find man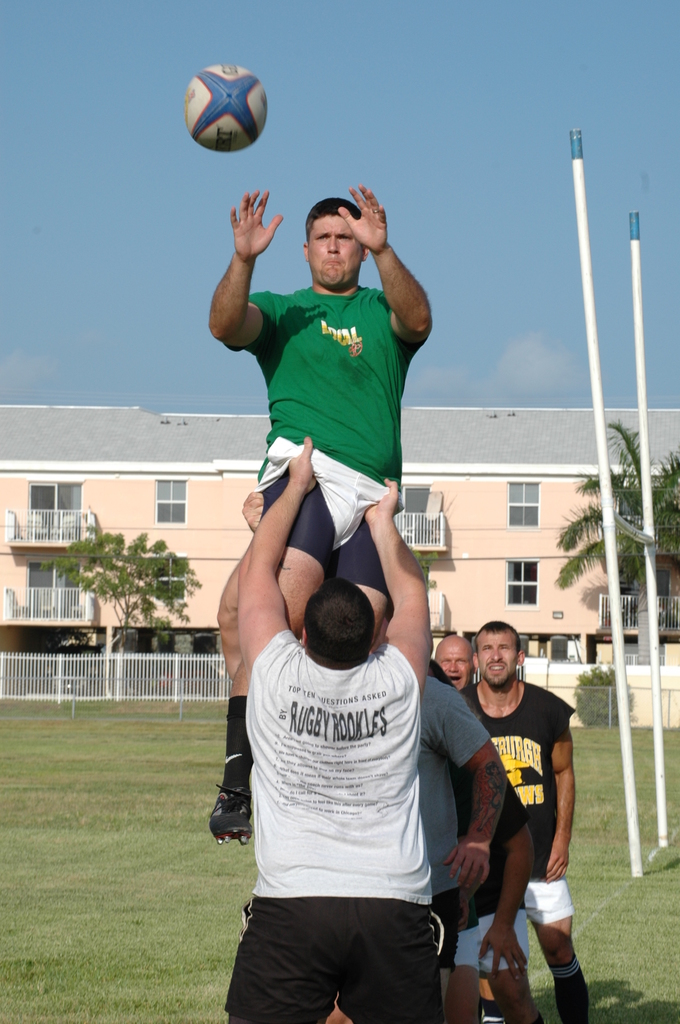
{"left": 420, "top": 673, "right": 503, "bottom": 1023}
